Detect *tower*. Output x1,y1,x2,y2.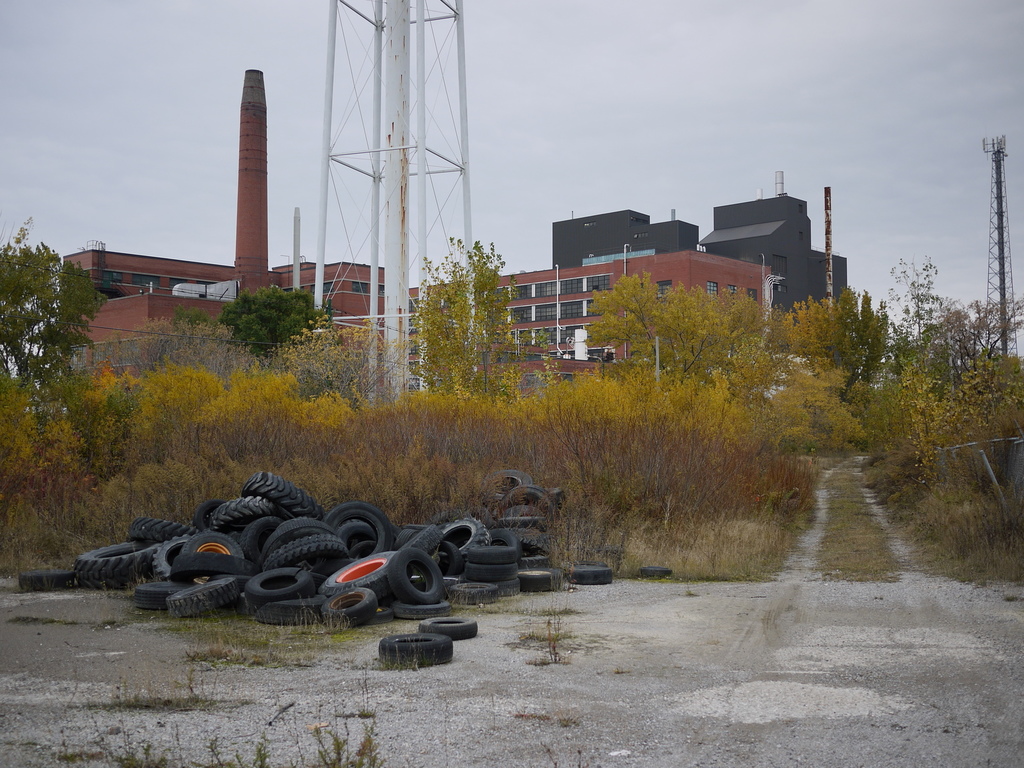
198,75,271,268.
